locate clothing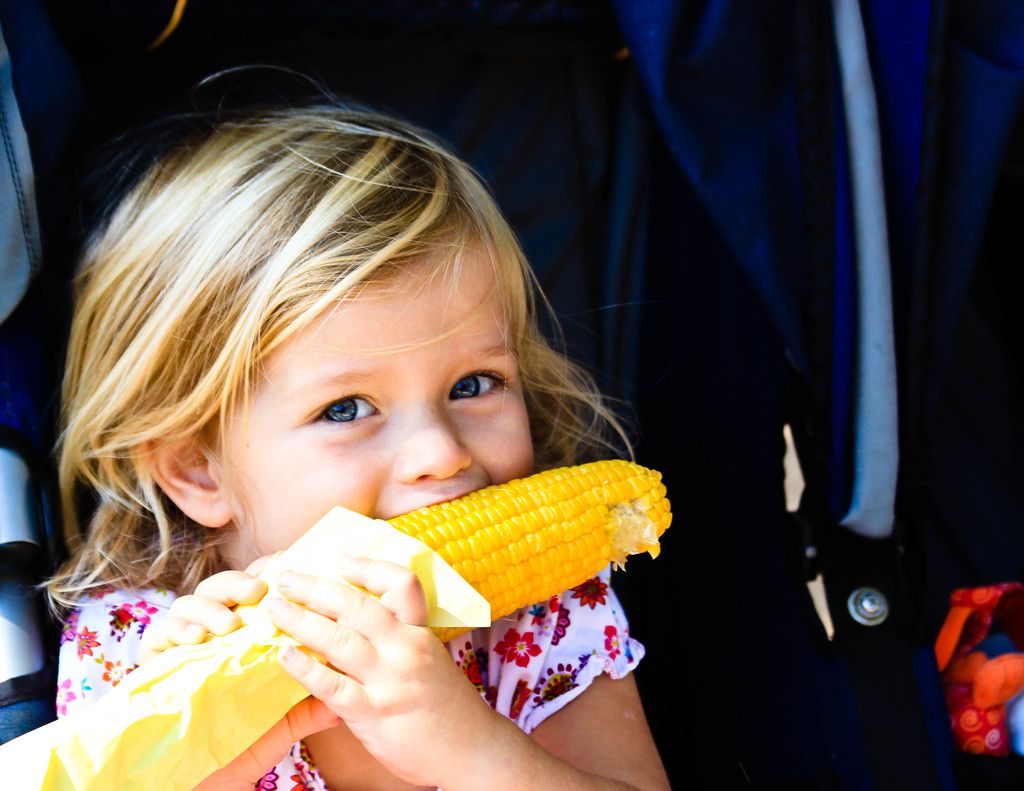
select_region(49, 571, 644, 790)
